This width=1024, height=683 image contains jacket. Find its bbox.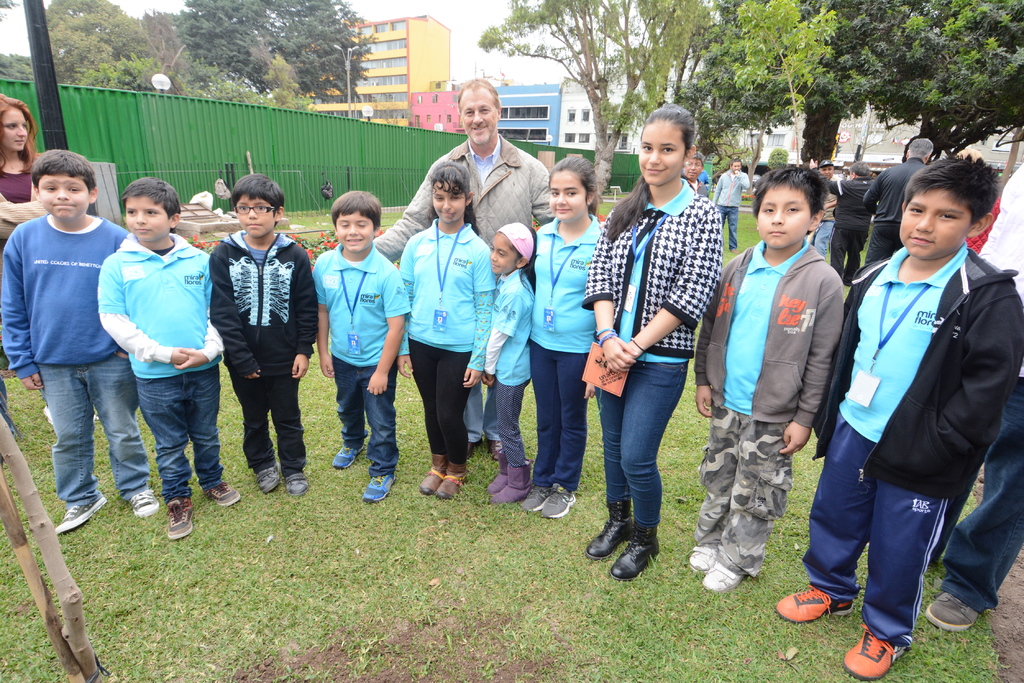
BBox(367, 133, 551, 266).
